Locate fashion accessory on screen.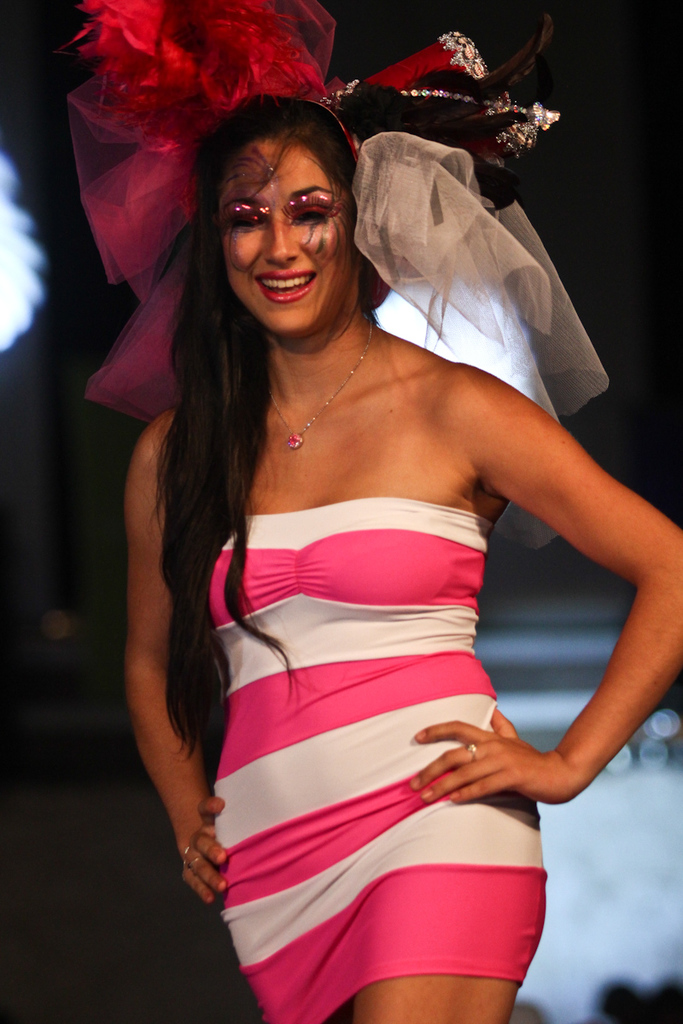
On screen at region(468, 742, 478, 759).
